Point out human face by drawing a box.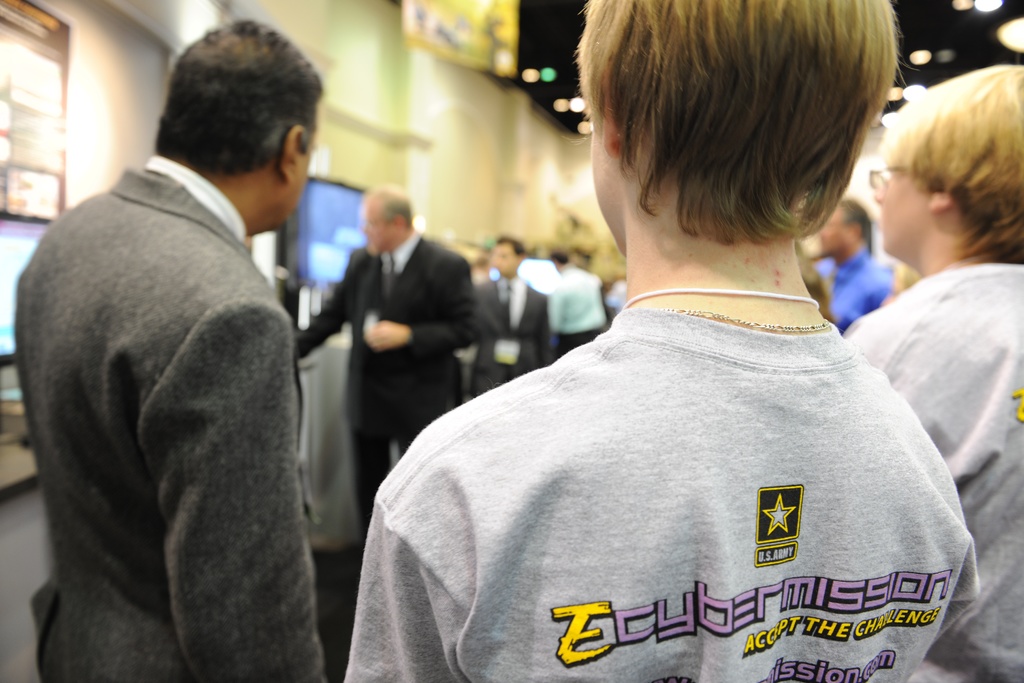
[589,126,621,252].
